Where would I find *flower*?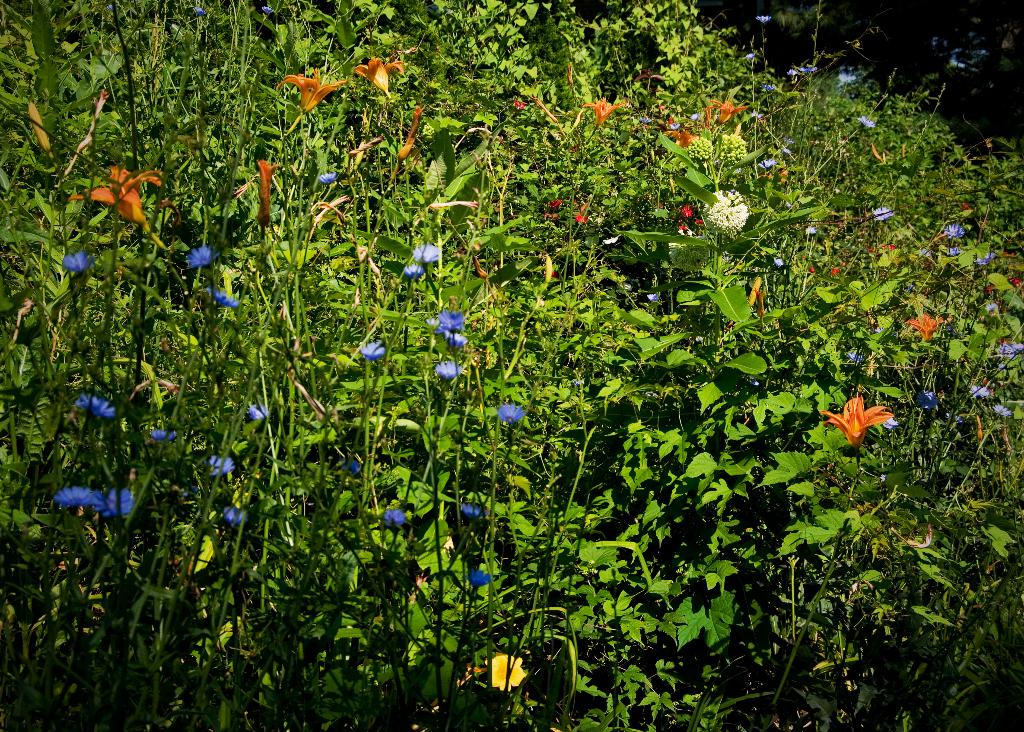
At 317/169/338/187.
